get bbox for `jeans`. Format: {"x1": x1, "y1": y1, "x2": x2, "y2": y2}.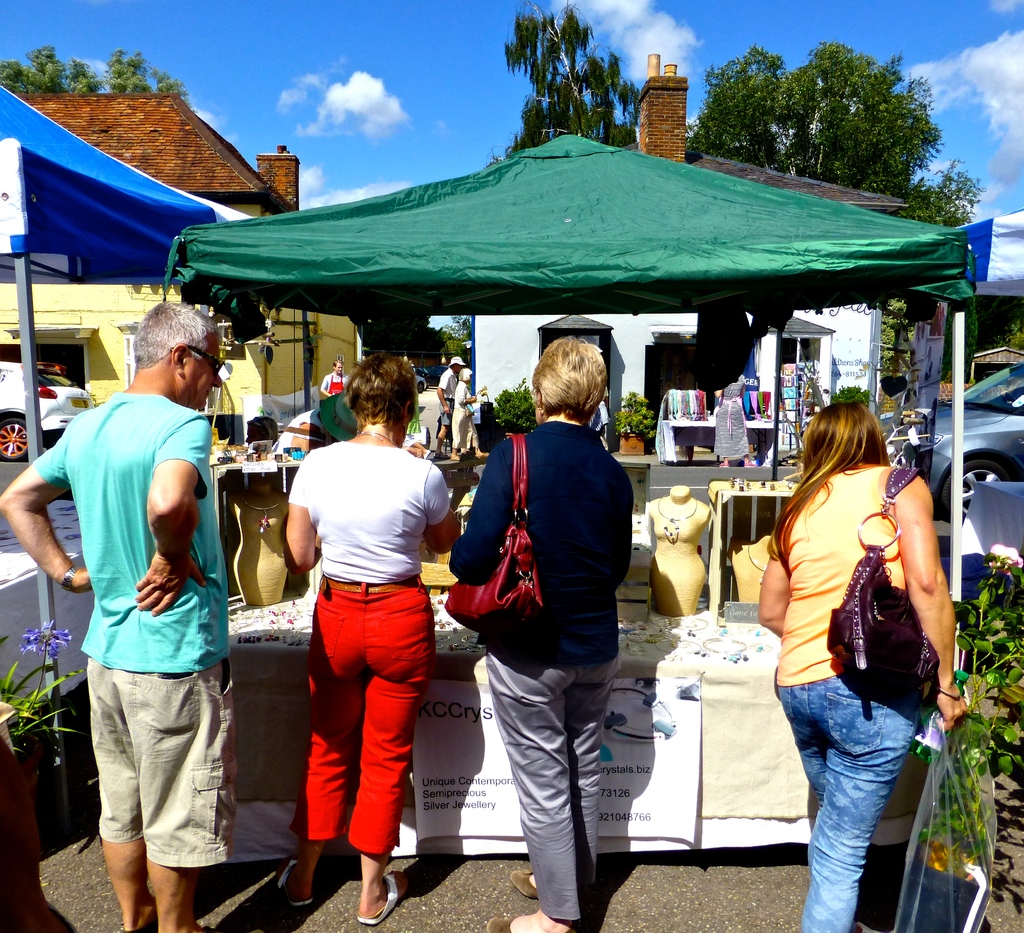
{"x1": 790, "y1": 660, "x2": 931, "y2": 929}.
